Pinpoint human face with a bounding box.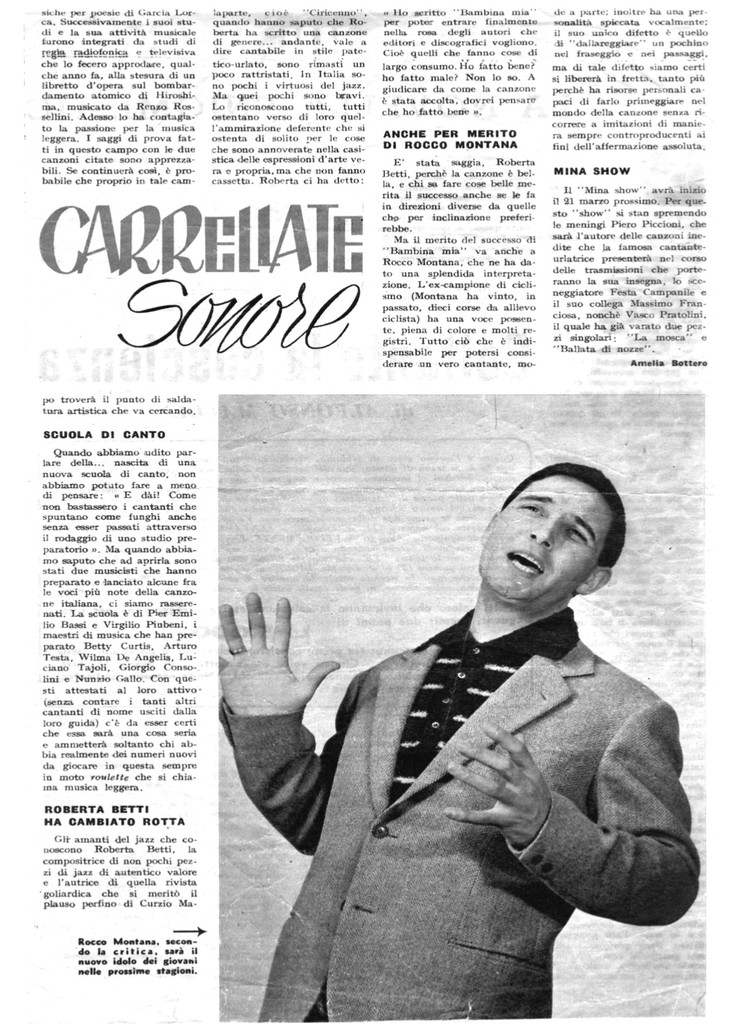
x1=482, y1=476, x2=613, y2=607.
